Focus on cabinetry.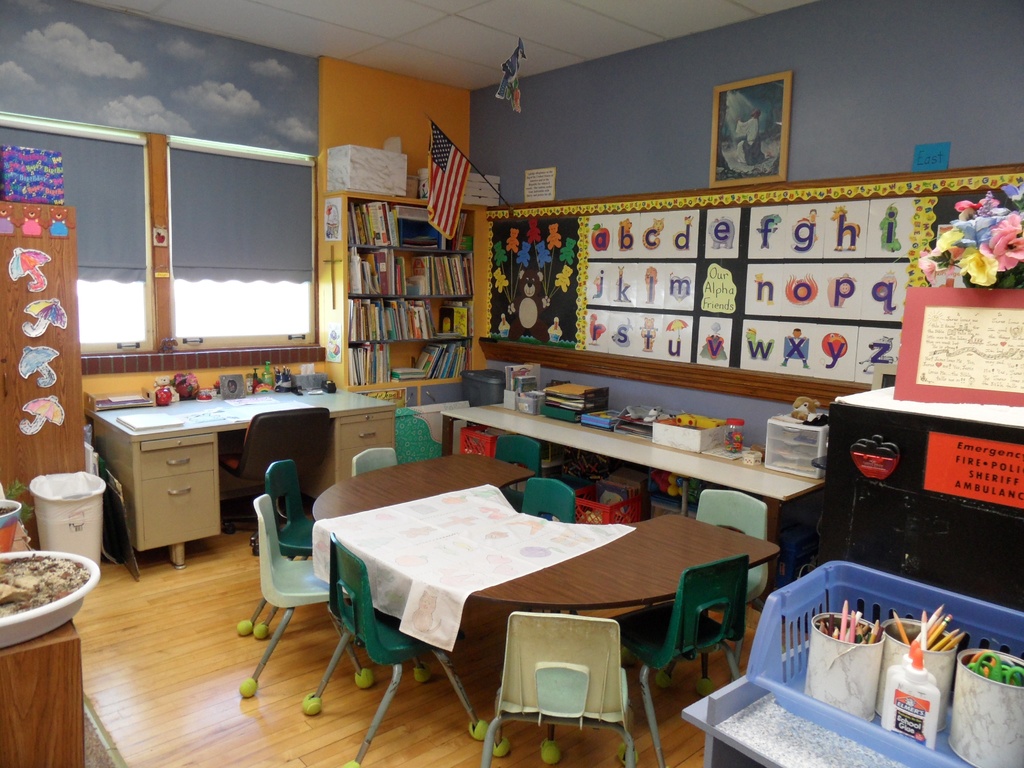
Focused at (left=324, top=193, right=473, bottom=399).
